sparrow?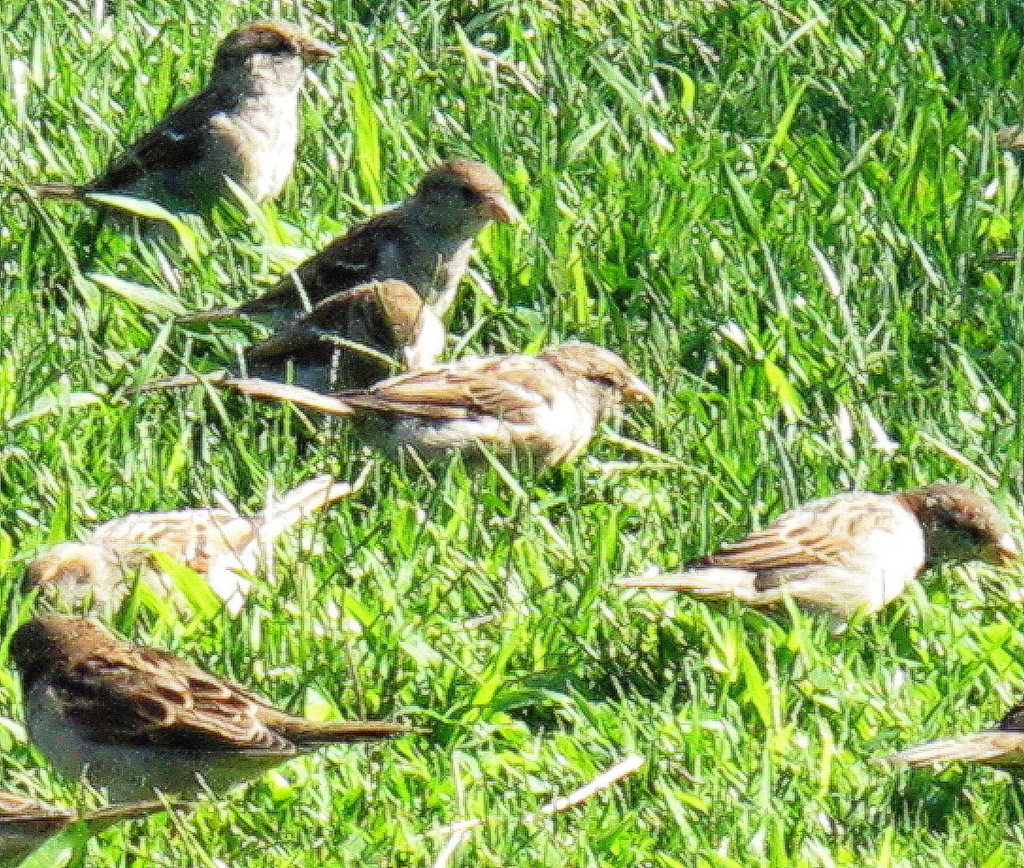
bbox=(865, 694, 1023, 779)
